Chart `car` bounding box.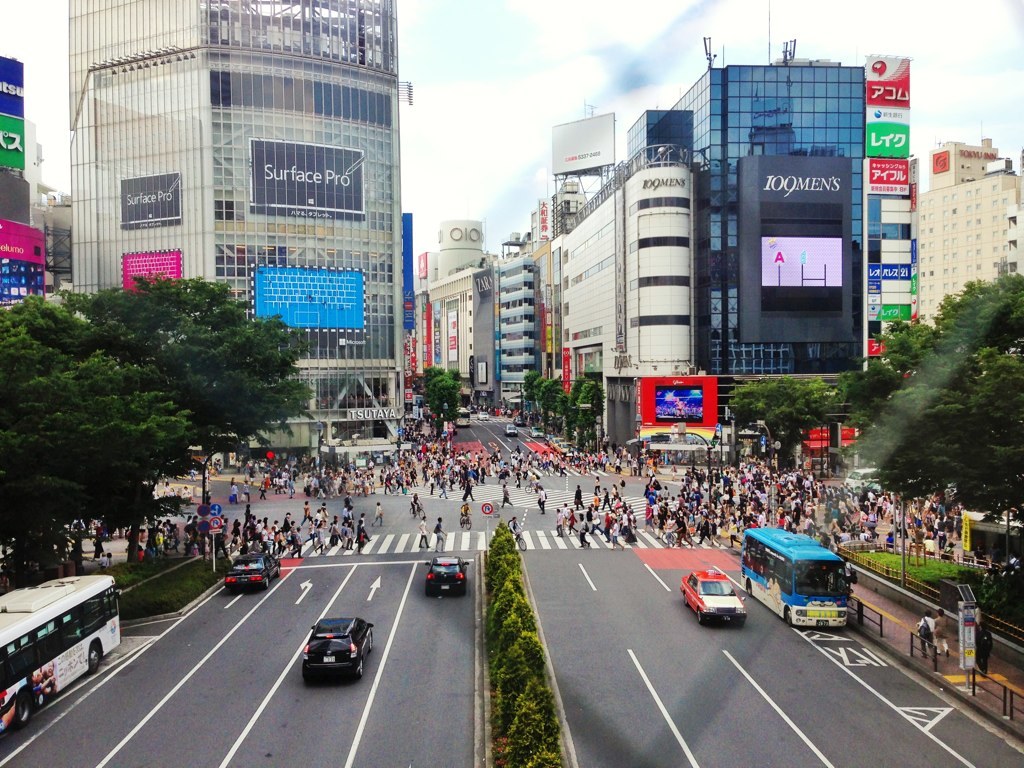
Charted: 223:553:283:587.
